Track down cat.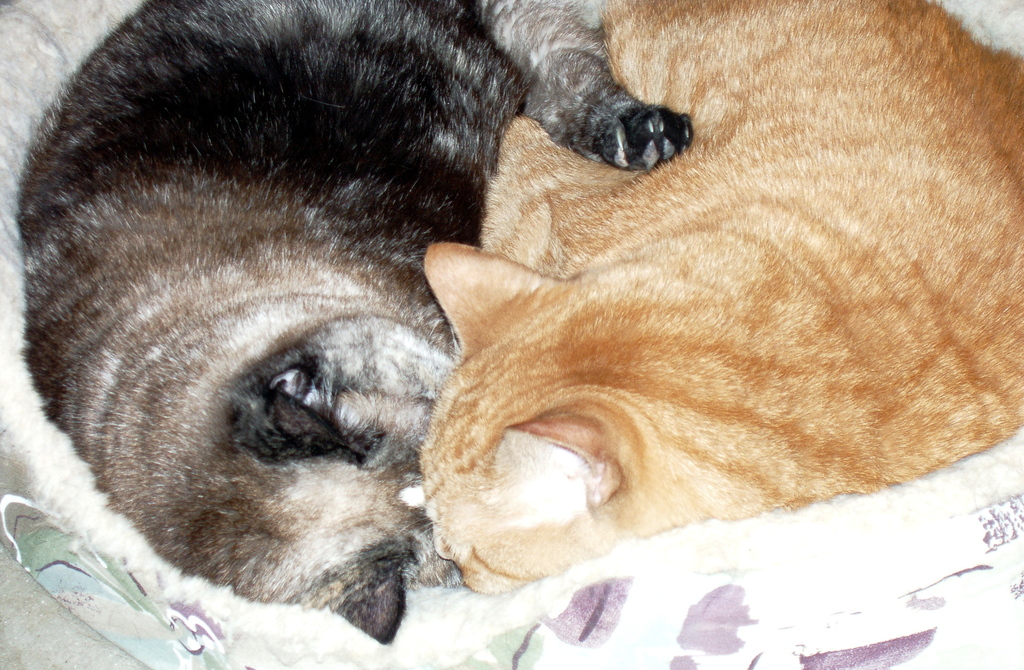
Tracked to l=401, t=0, r=1023, b=597.
